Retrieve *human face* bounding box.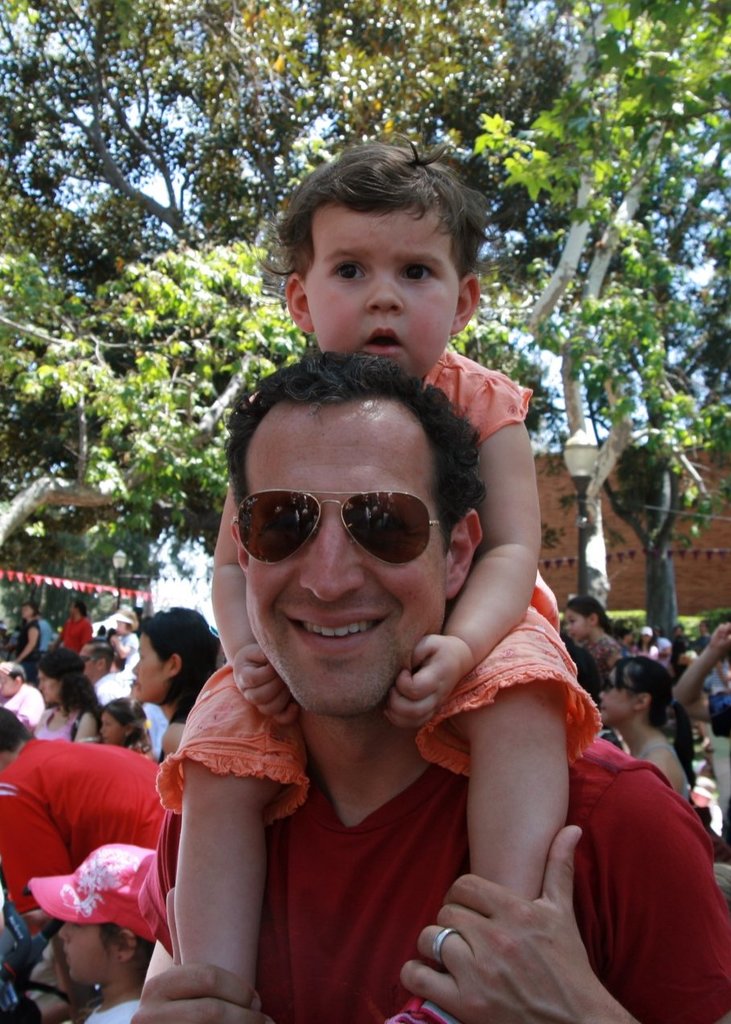
Bounding box: <region>132, 631, 163, 698</region>.
